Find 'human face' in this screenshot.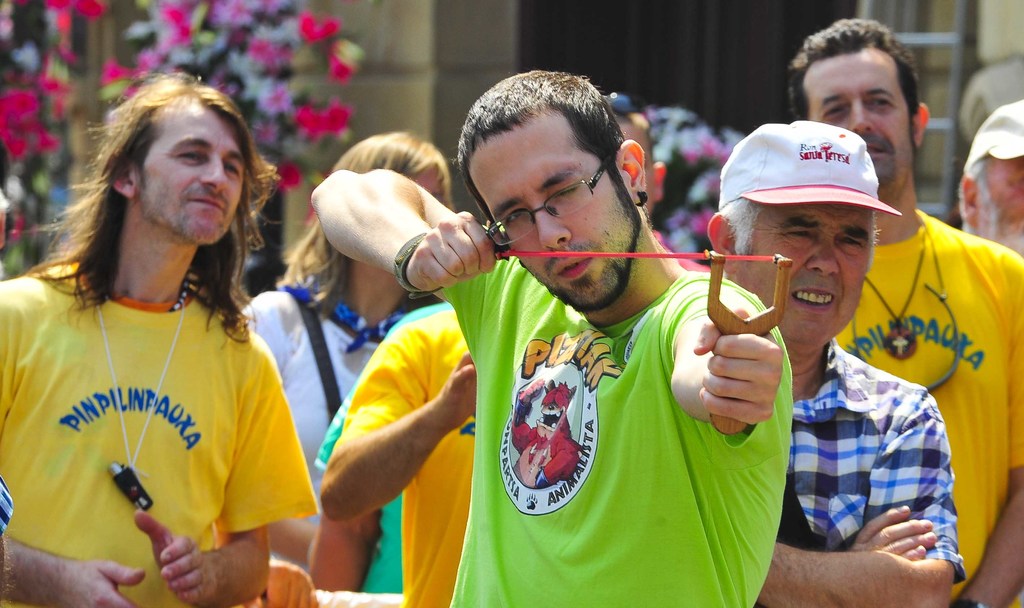
The bounding box for 'human face' is [x1=465, y1=115, x2=623, y2=317].
